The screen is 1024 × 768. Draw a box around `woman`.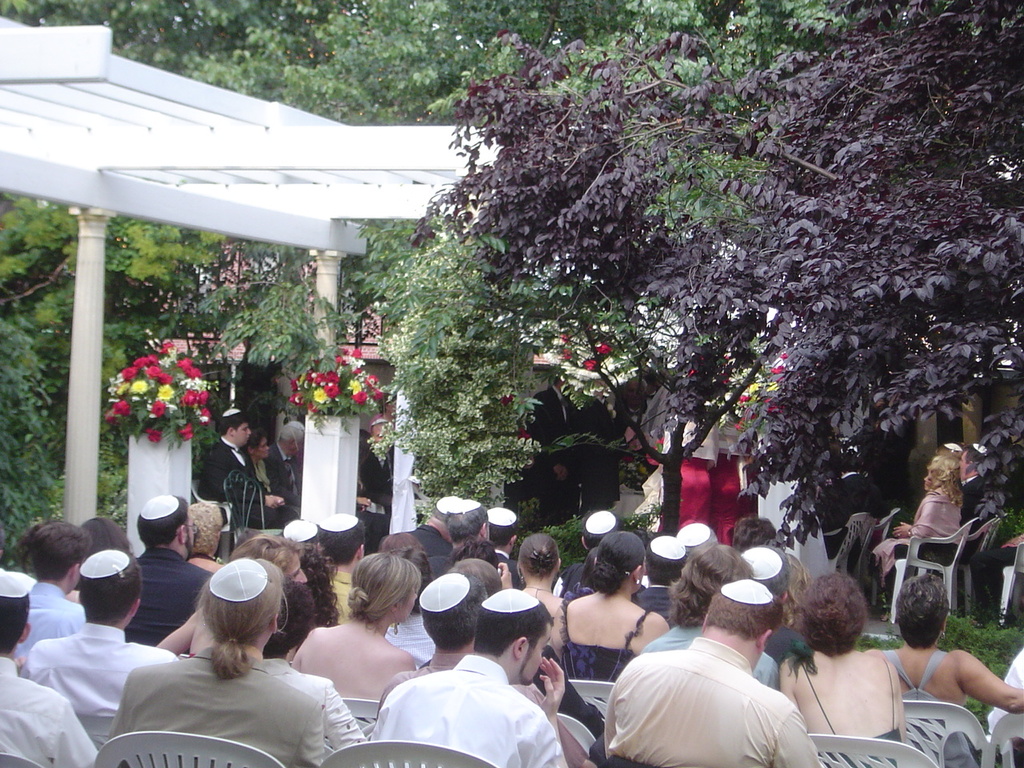
(179, 499, 221, 575).
